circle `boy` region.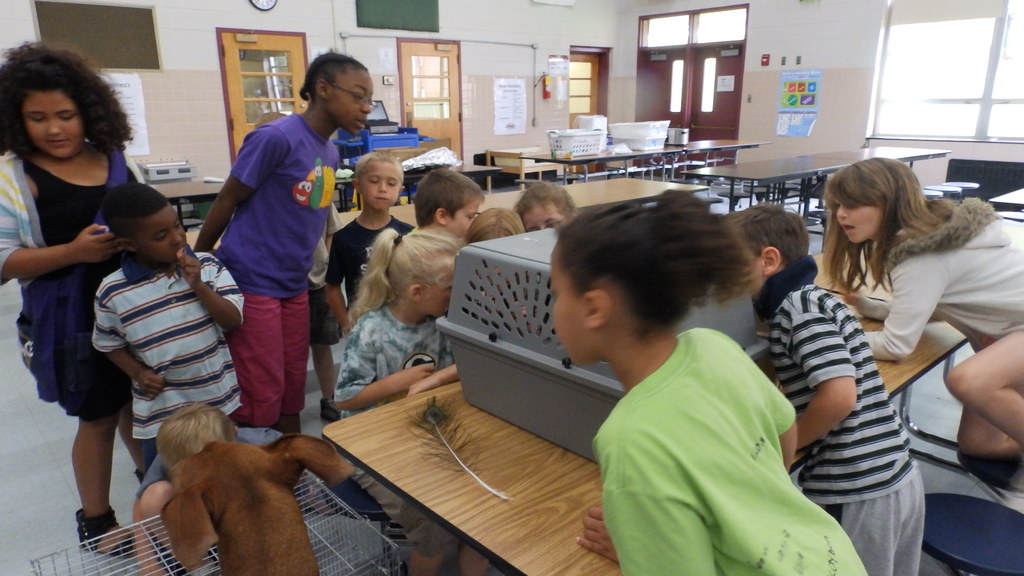
Region: select_region(80, 182, 295, 575).
